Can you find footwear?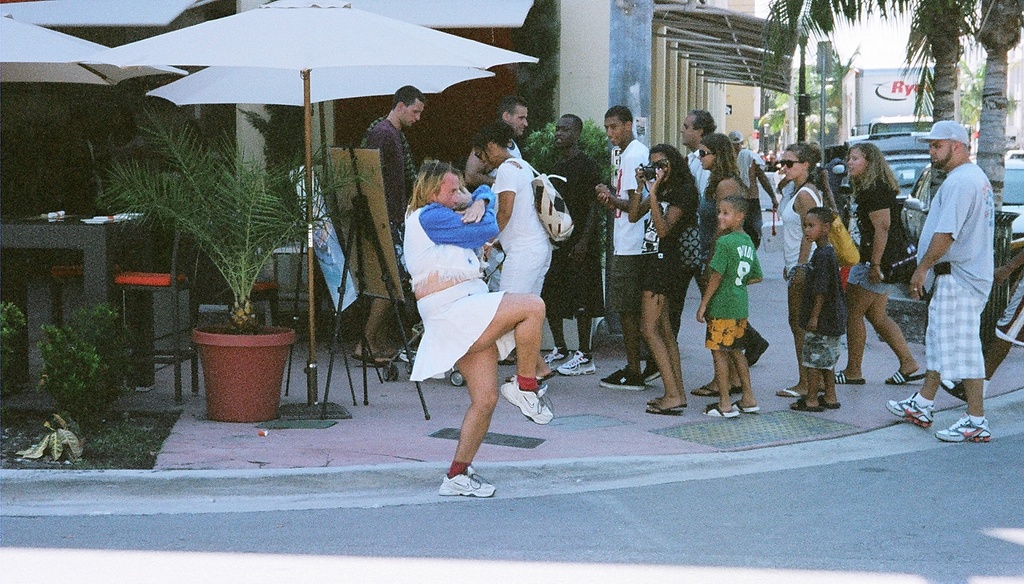
Yes, bounding box: select_region(734, 398, 759, 411).
